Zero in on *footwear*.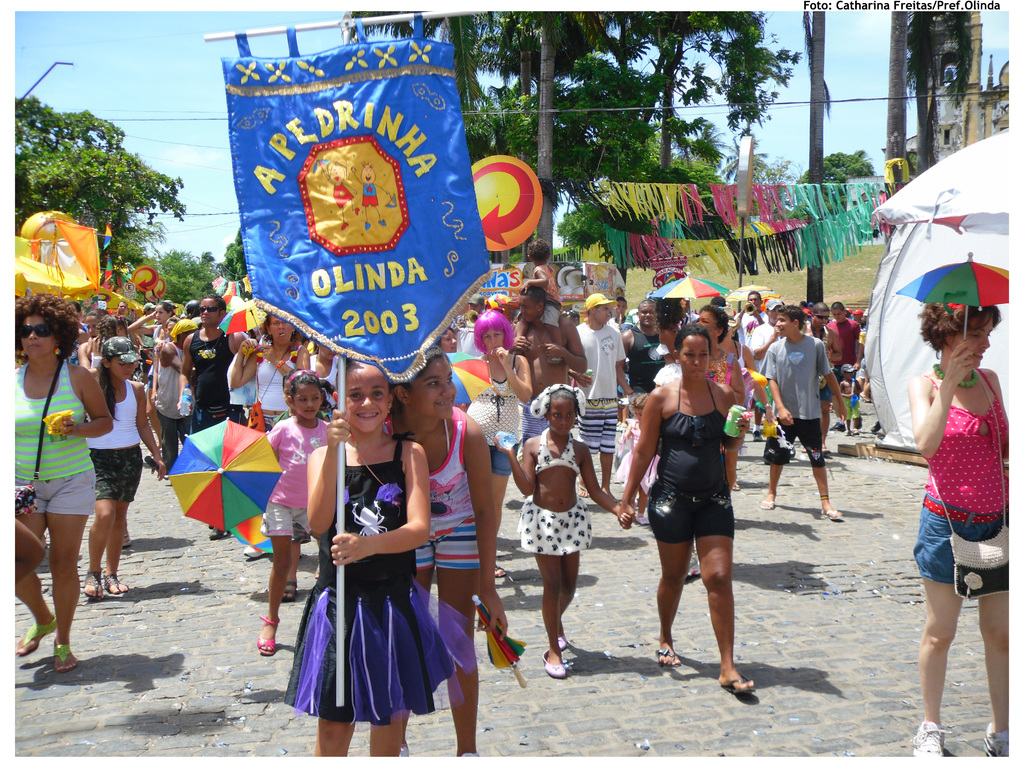
Zeroed in: 555 625 570 652.
